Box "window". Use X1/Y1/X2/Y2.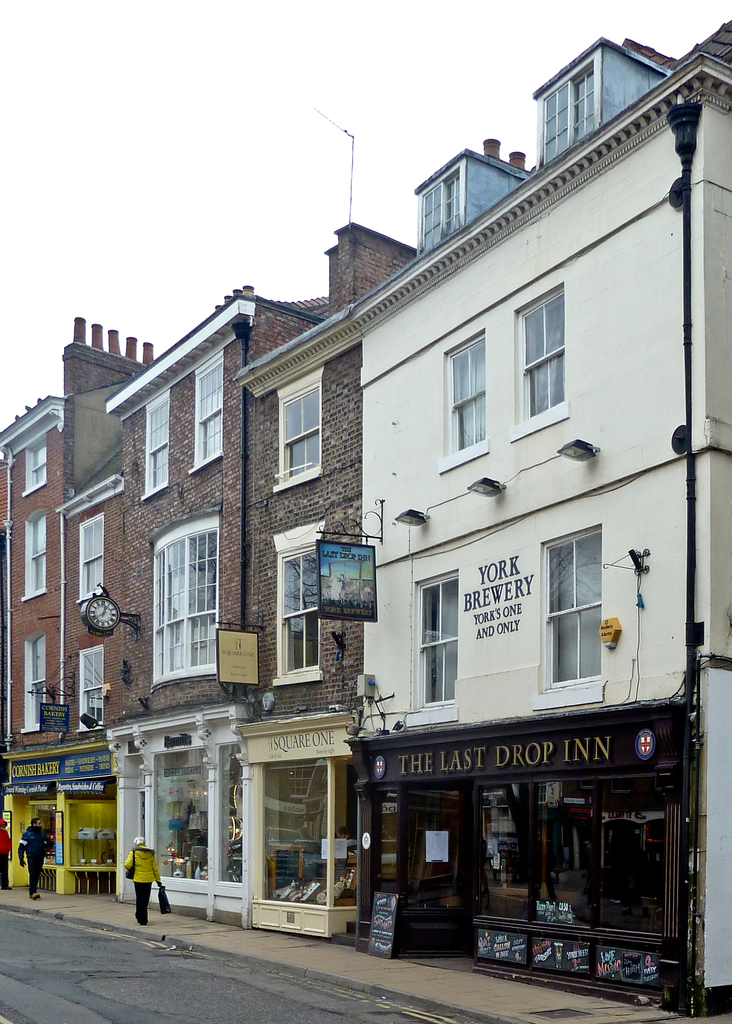
532/522/604/707.
